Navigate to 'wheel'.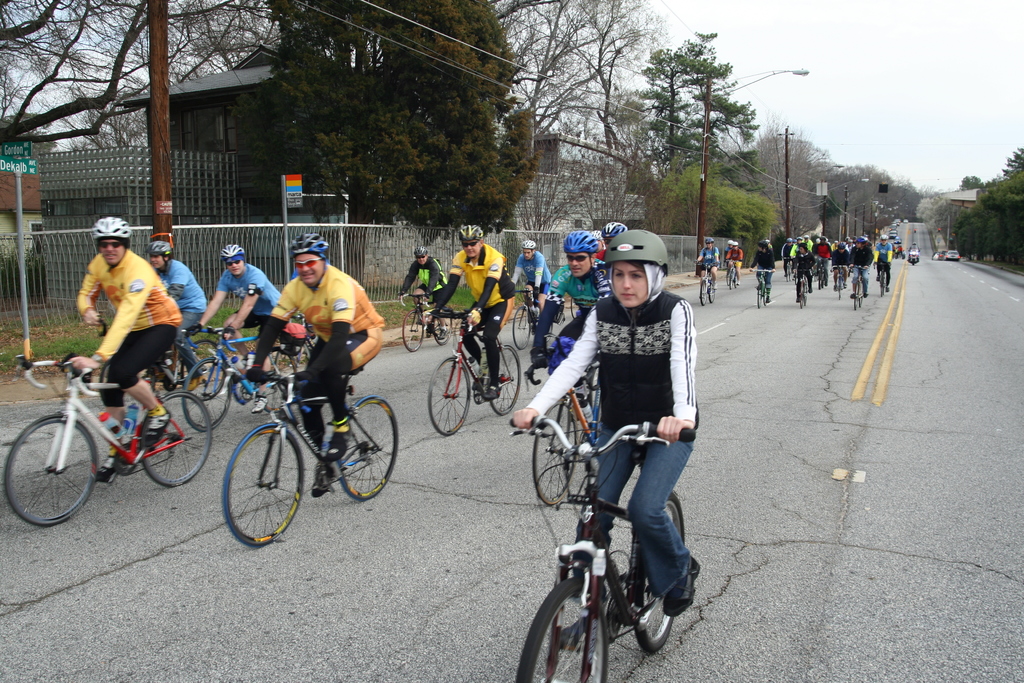
Navigation target: [220,424,303,548].
